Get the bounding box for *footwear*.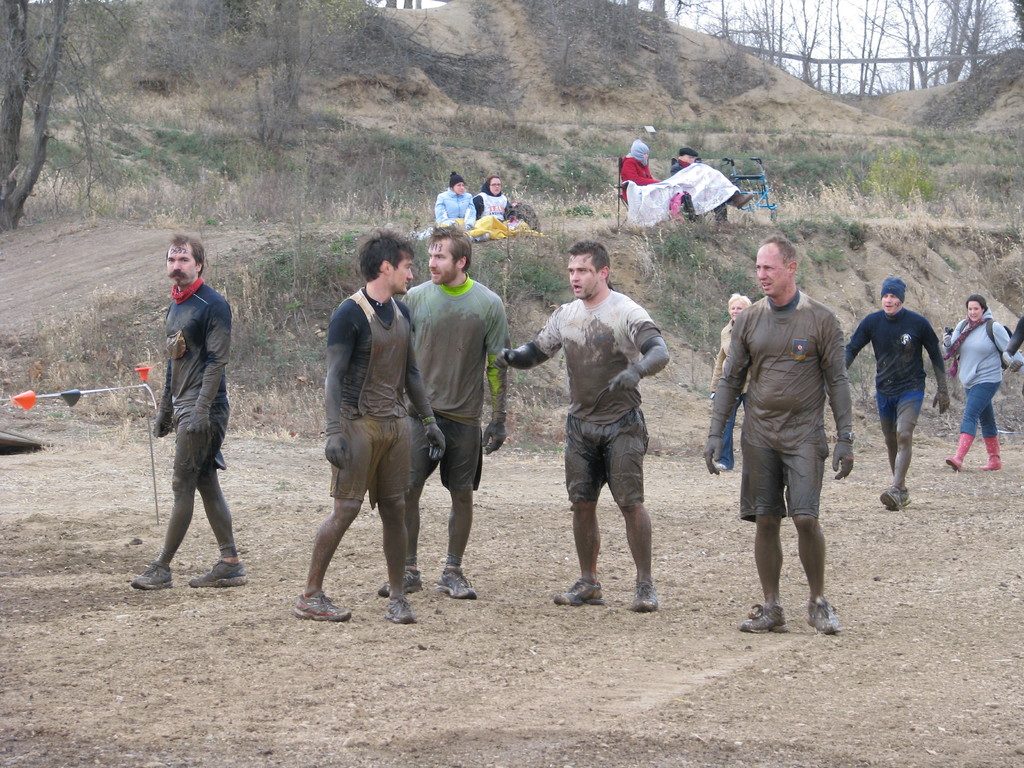
region(804, 596, 836, 633).
